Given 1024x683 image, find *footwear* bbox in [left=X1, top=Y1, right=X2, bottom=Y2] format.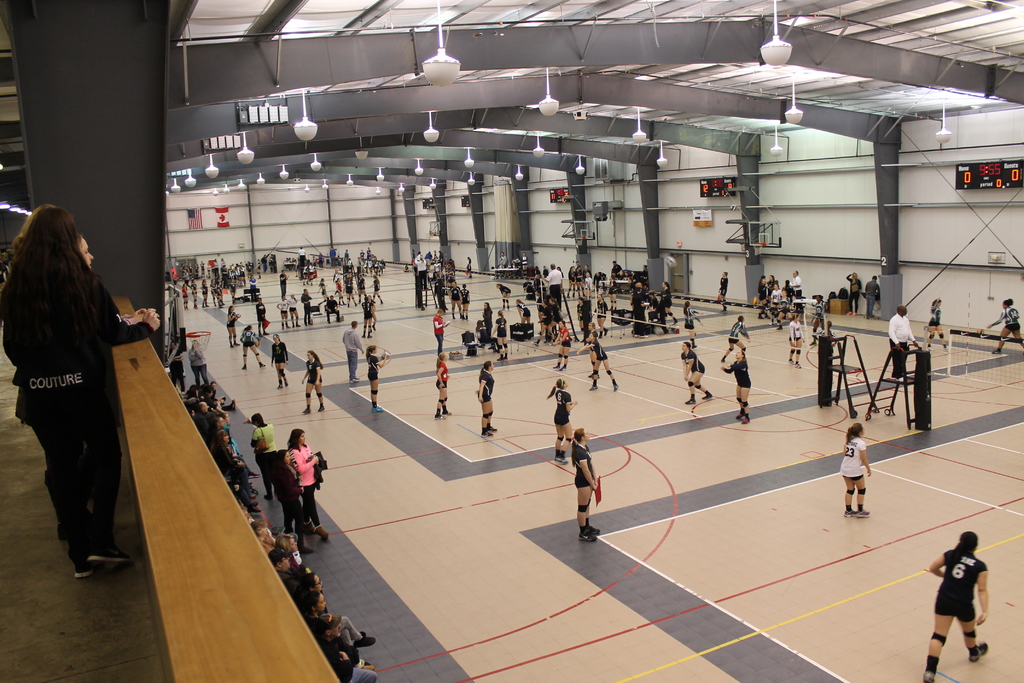
[left=361, top=665, right=374, bottom=670].
